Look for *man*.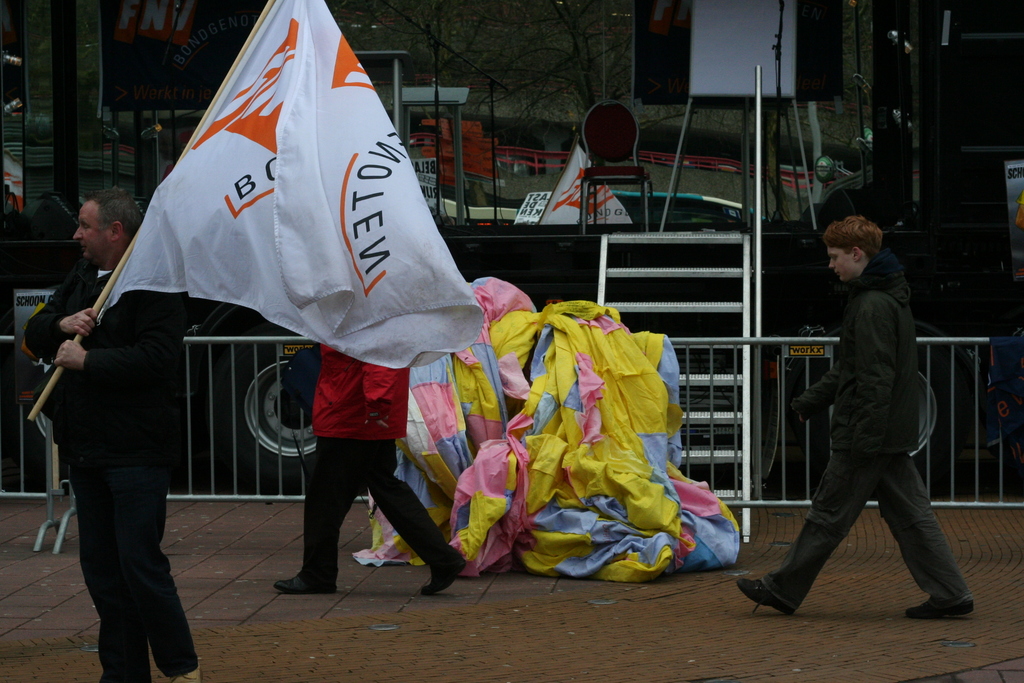
Found: x1=22, y1=186, x2=241, y2=664.
